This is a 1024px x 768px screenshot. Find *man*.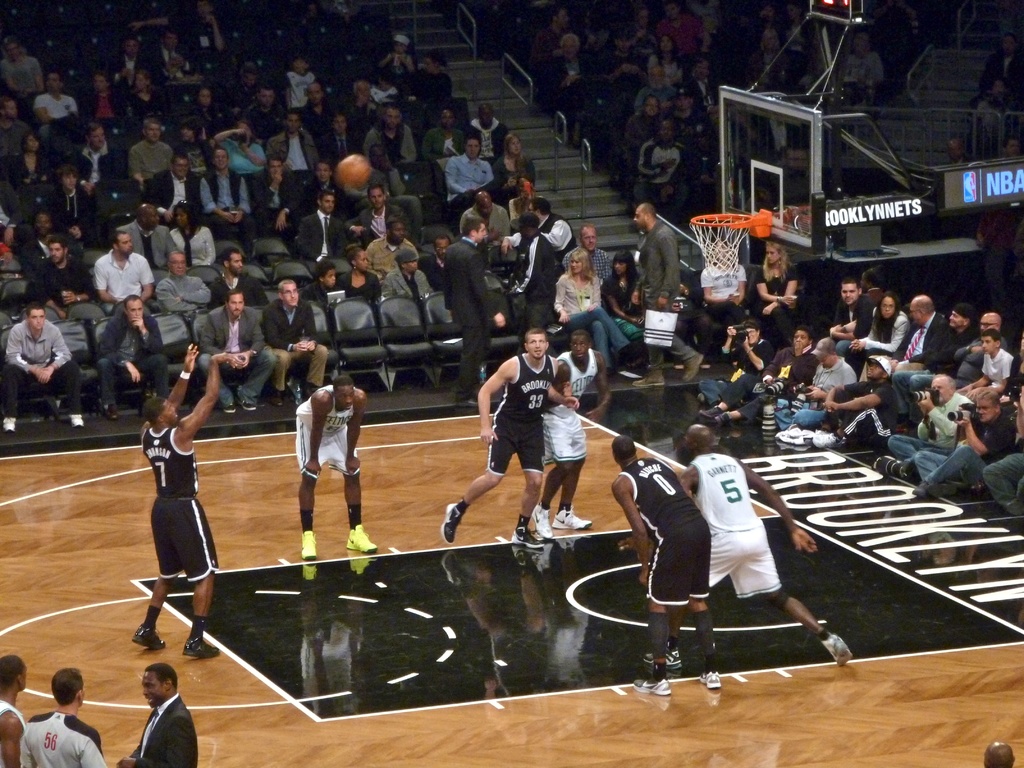
Bounding box: <bbox>252, 155, 301, 256</bbox>.
